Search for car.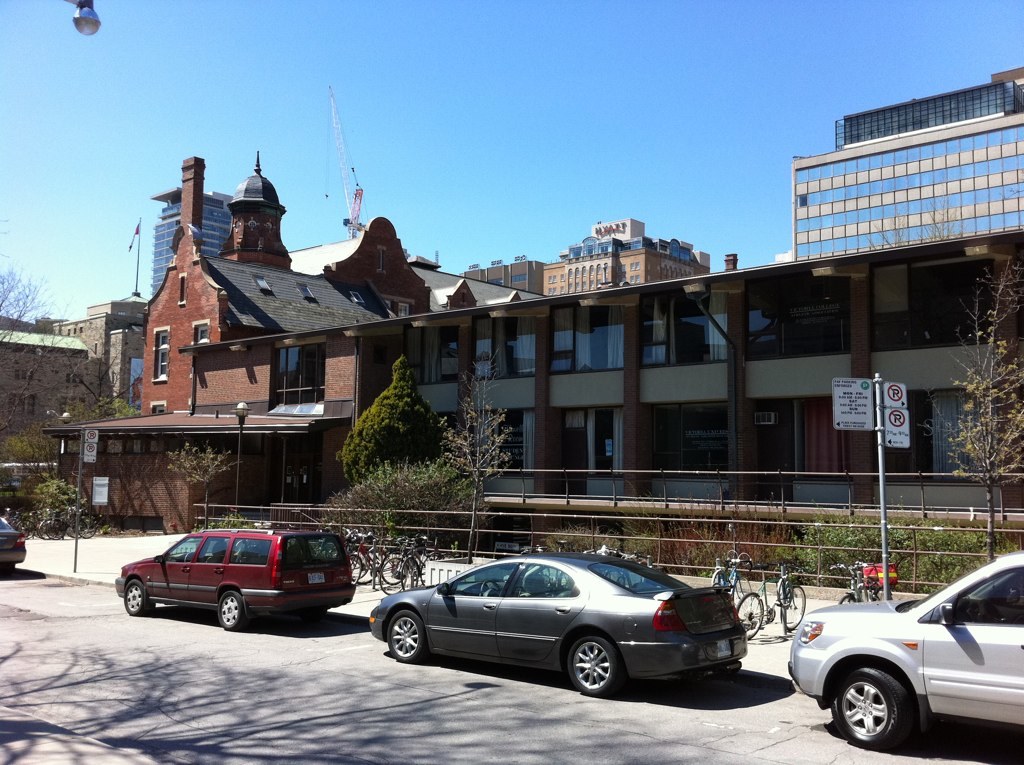
Found at (117,526,358,631).
